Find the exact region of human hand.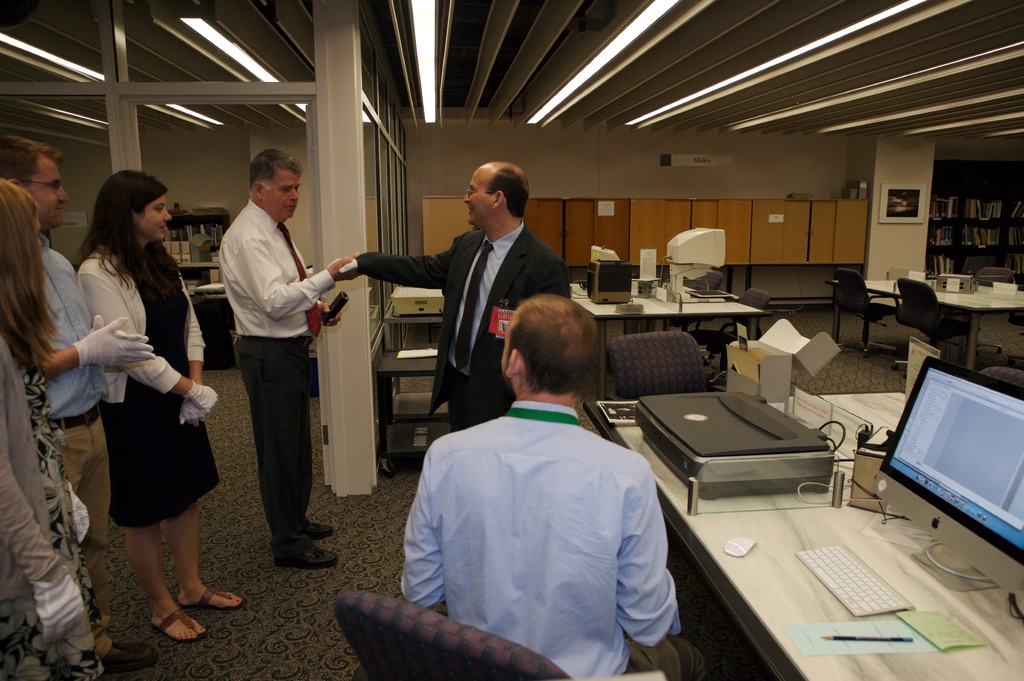
Exact region: [left=33, top=577, right=88, bottom=652].
